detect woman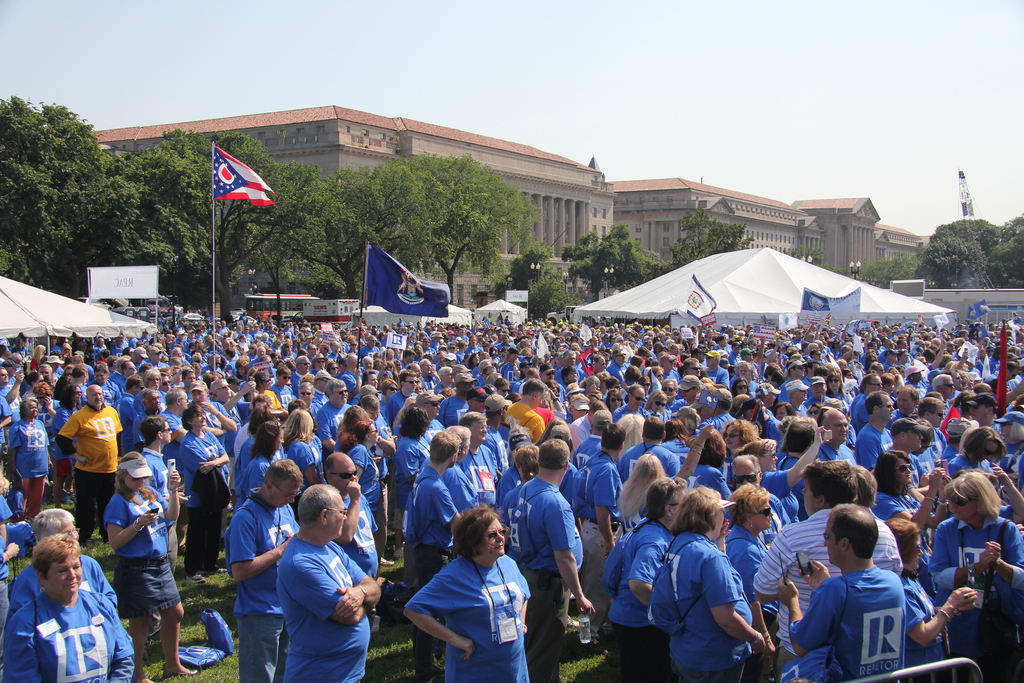
box(53, 384, 75, 504)
